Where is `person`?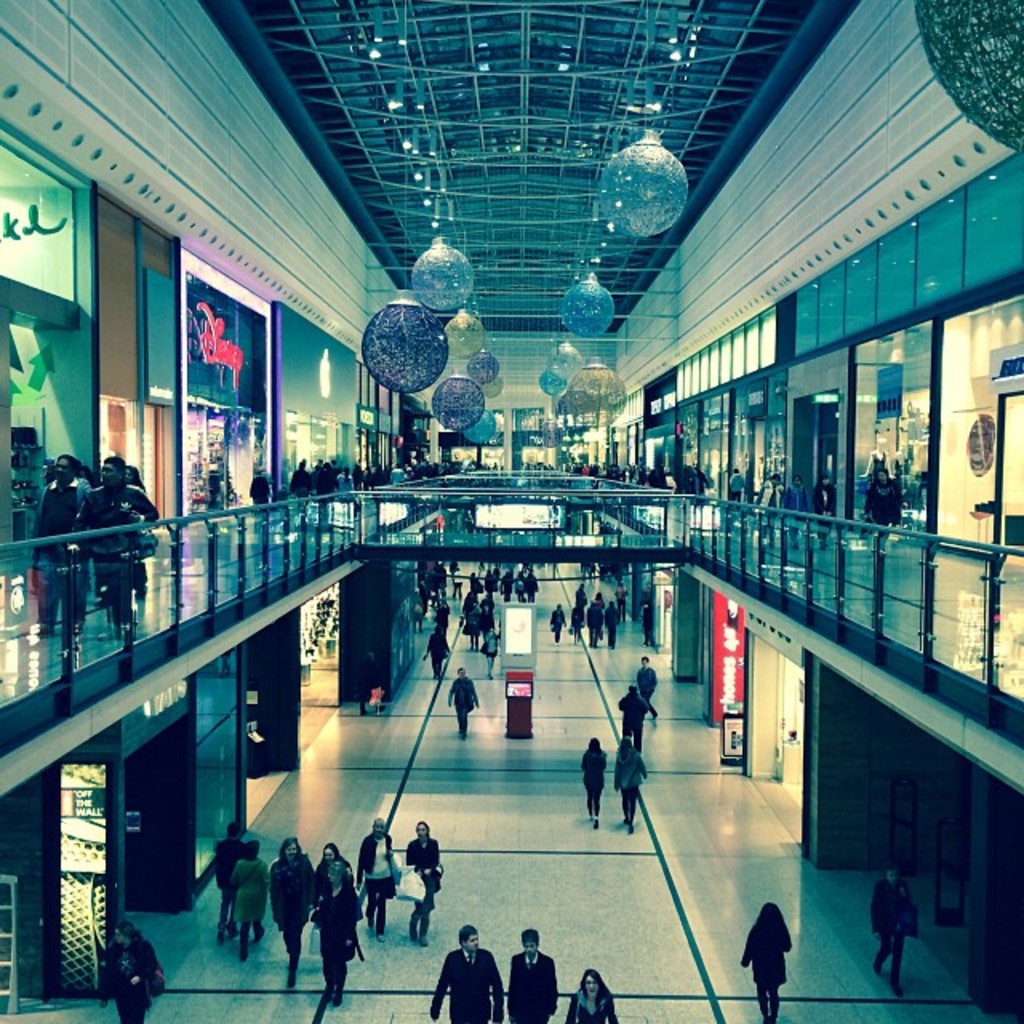
[493, 568, 499, 584].
